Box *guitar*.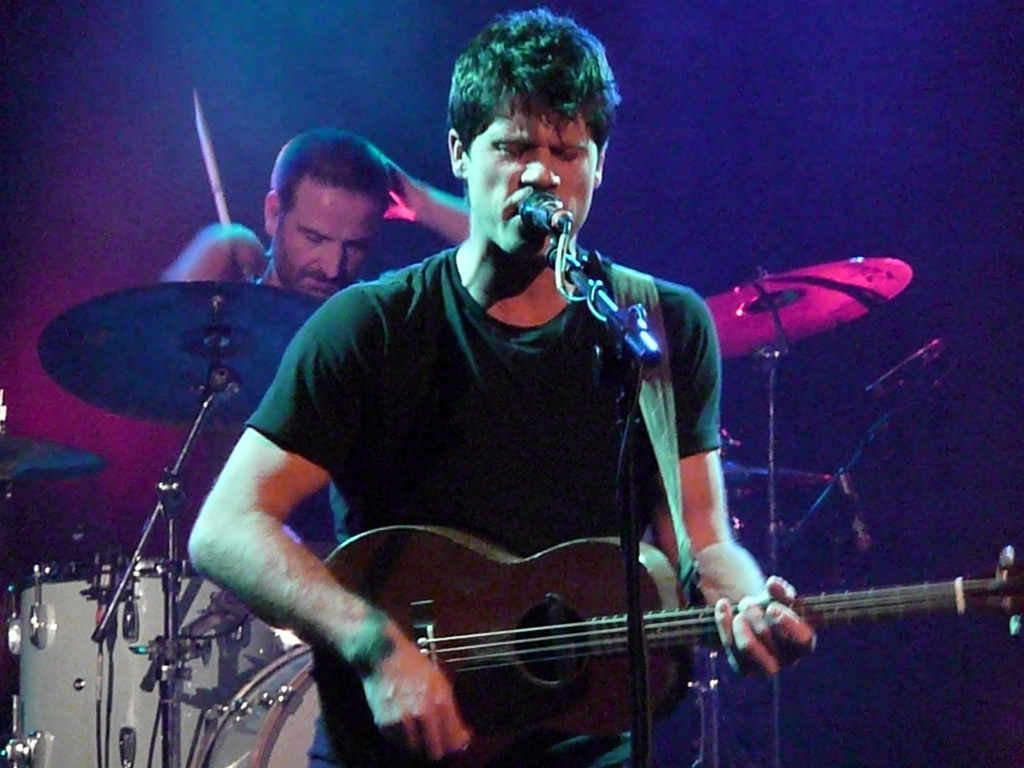
Rect(306, 517, 1023, 762).
